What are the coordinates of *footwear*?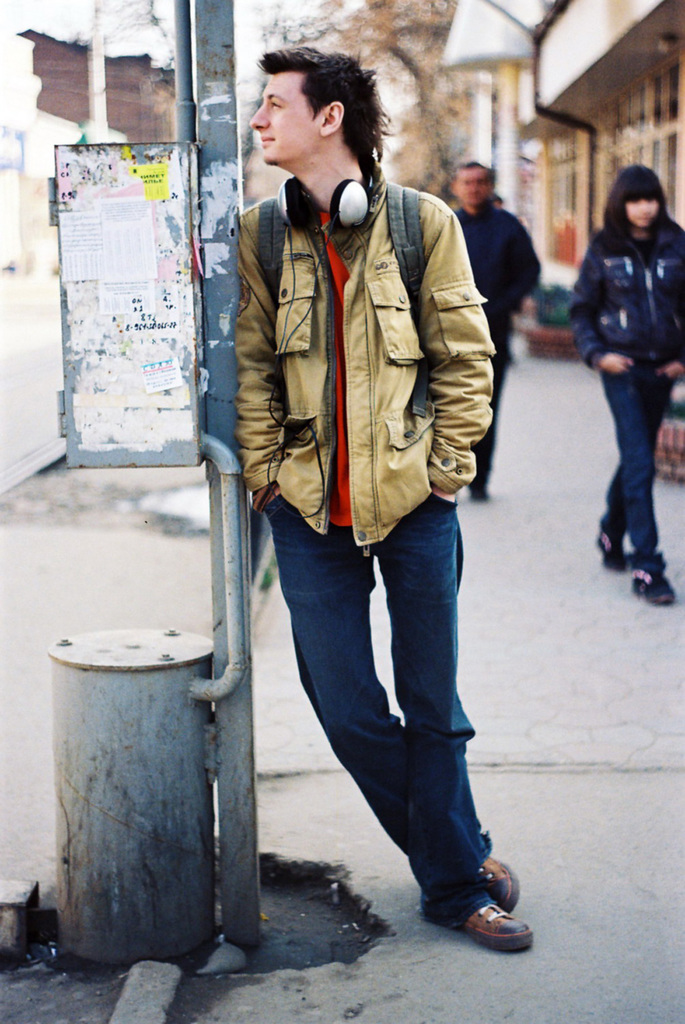
pyautogui.locateOnScreen(627, 564, 676, 603).
